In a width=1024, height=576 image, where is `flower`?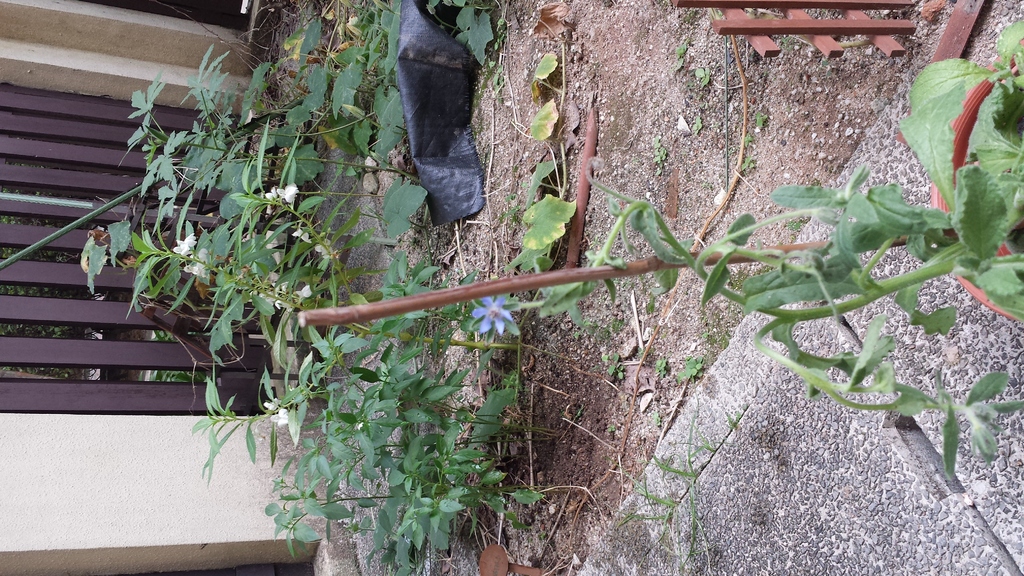
268:186:278:202.
